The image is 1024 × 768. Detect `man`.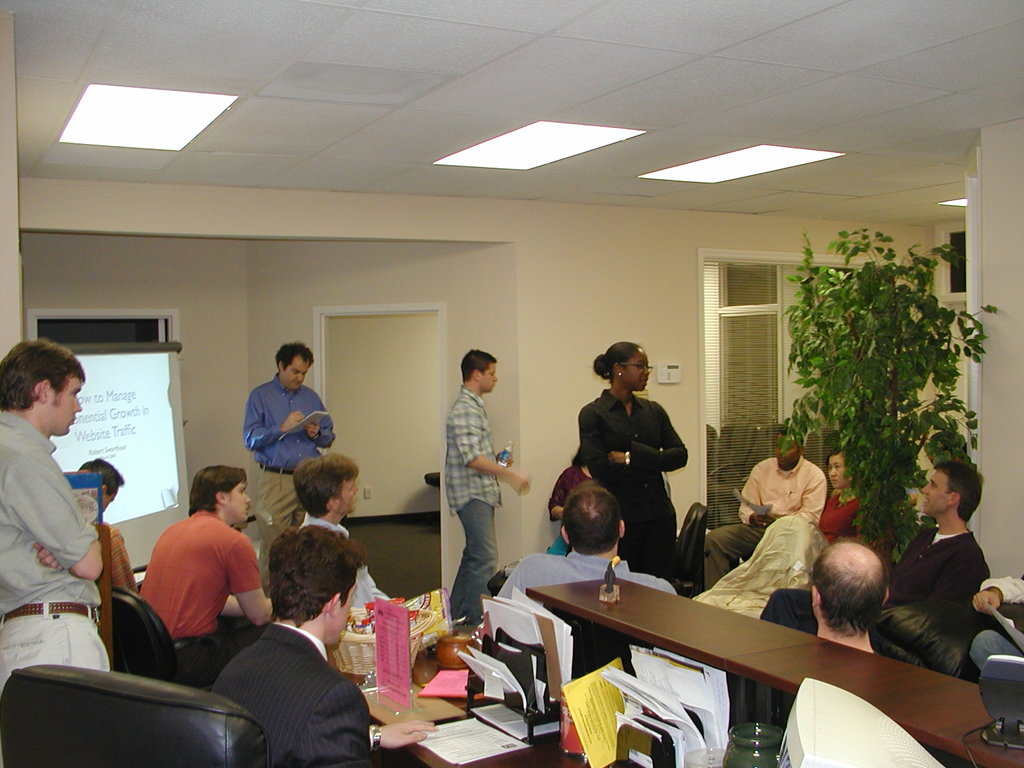
Detection: pyautogui.locateOnScreen(210, 522, 440, 767).
